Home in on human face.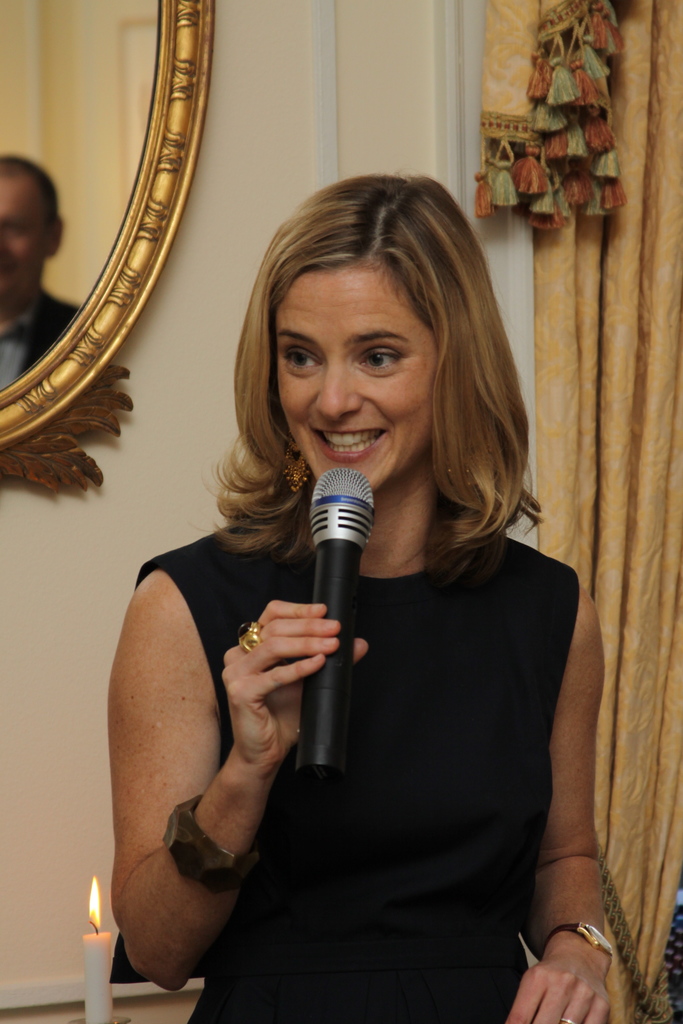
Homed in at pyautogui.locateOnScreen(267, 255, 441, 493).
